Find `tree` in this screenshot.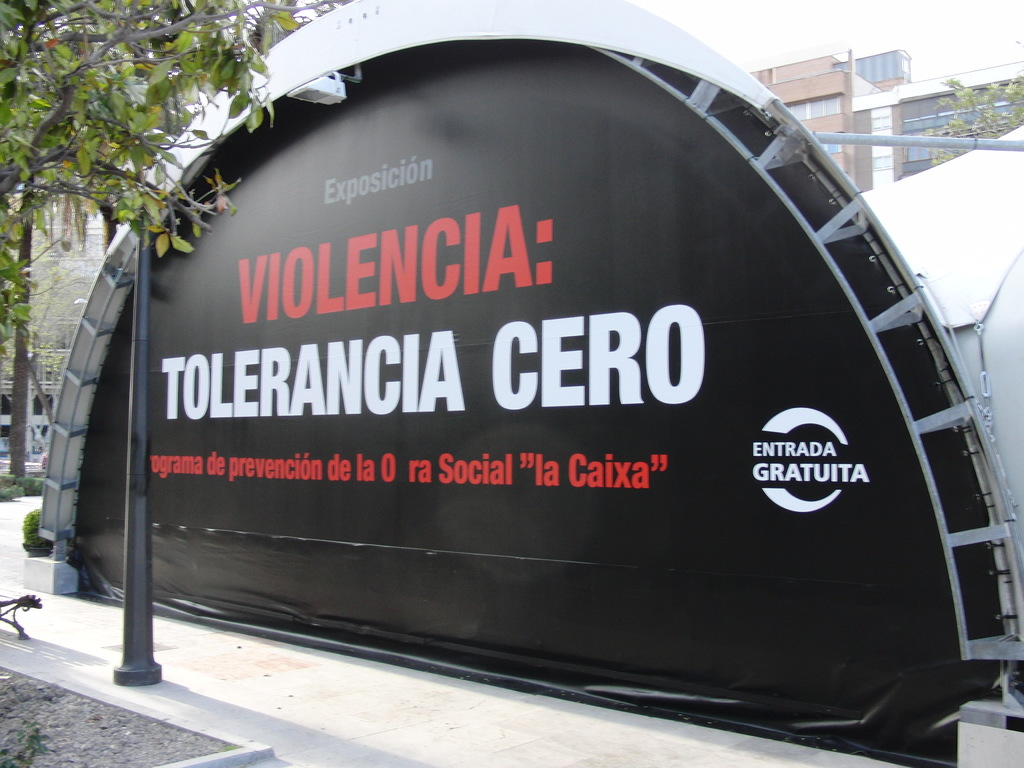
The bounding box for `tree` is 0,0,305,355.
